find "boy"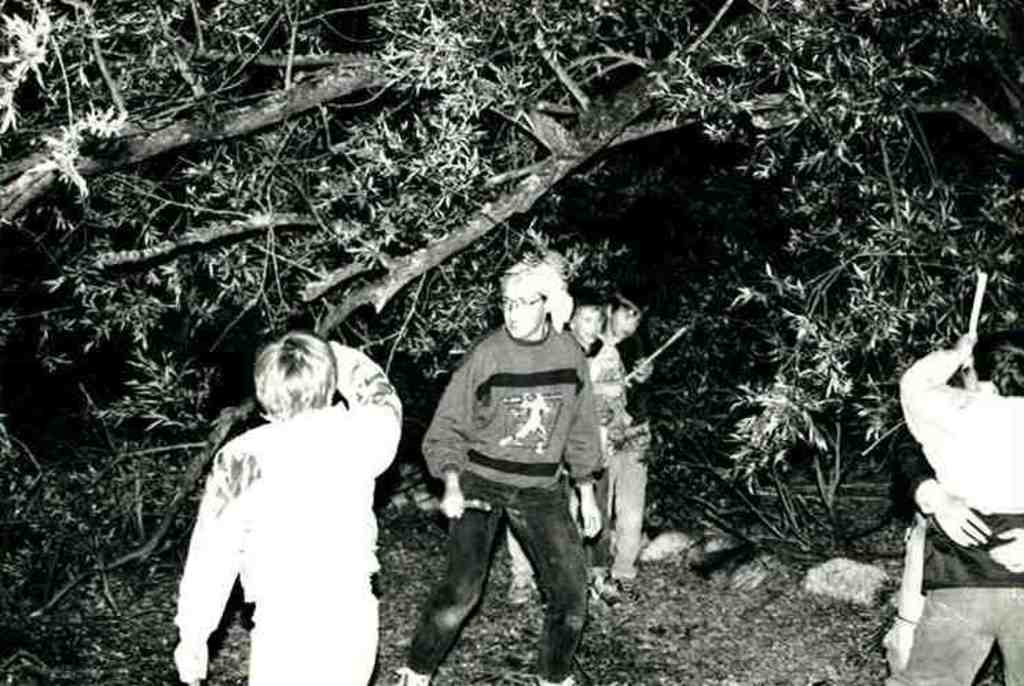
Rect(403, 254, 636, 676)
